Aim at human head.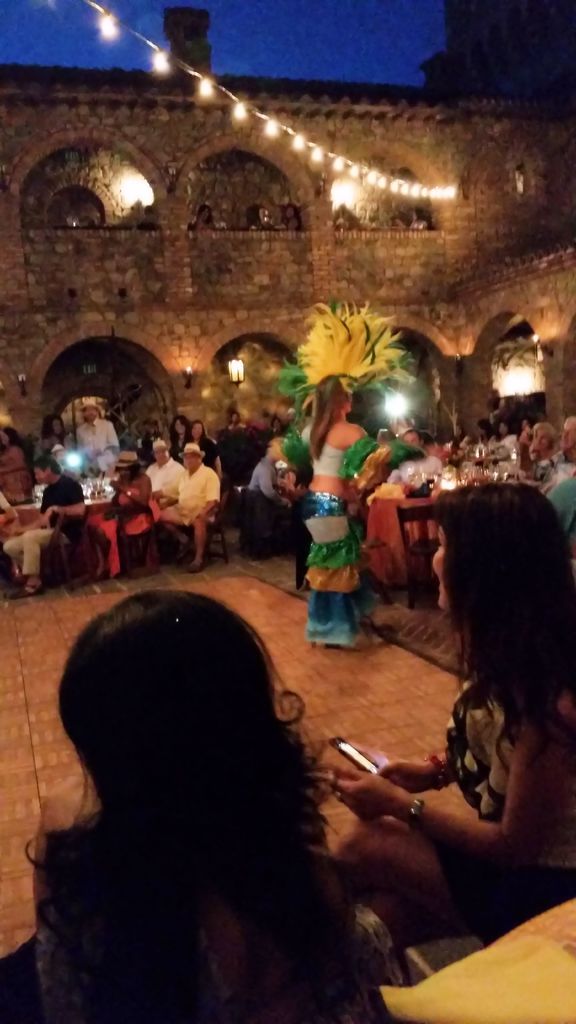
Aimed at 400:428:424:449.
